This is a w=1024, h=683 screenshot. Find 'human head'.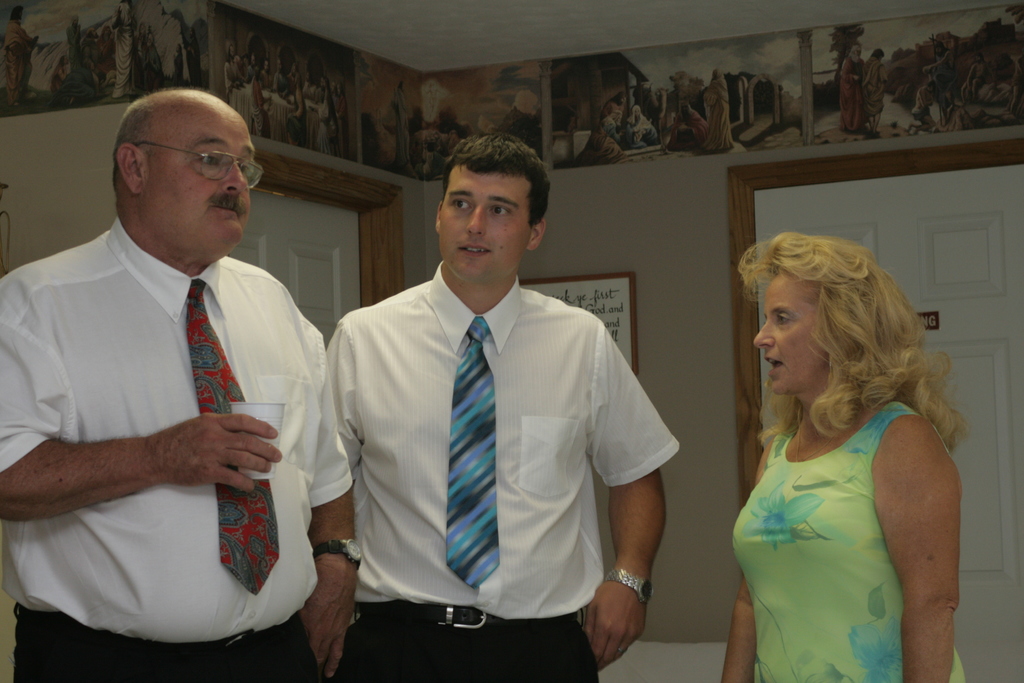
Bounding box: Rect(289, 65, 296, 76).
